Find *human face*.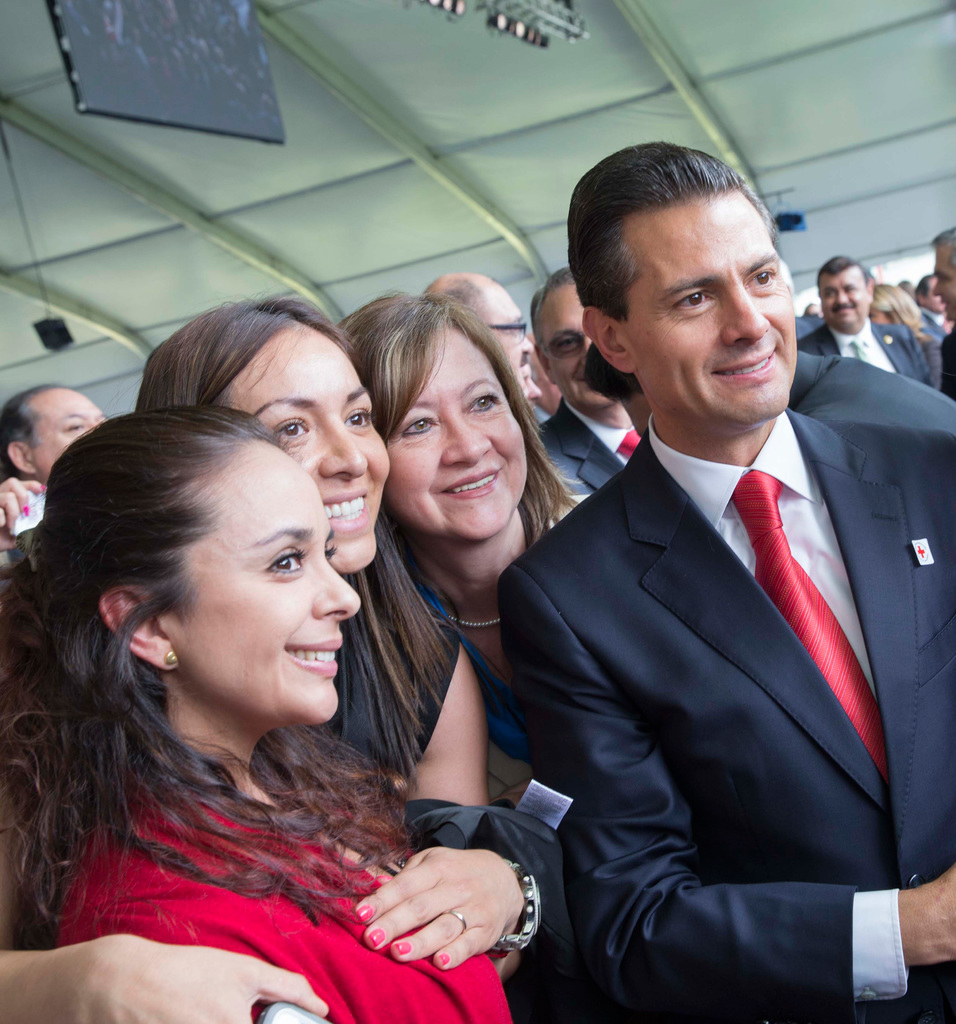
box=[820, 260, 872, 334].
